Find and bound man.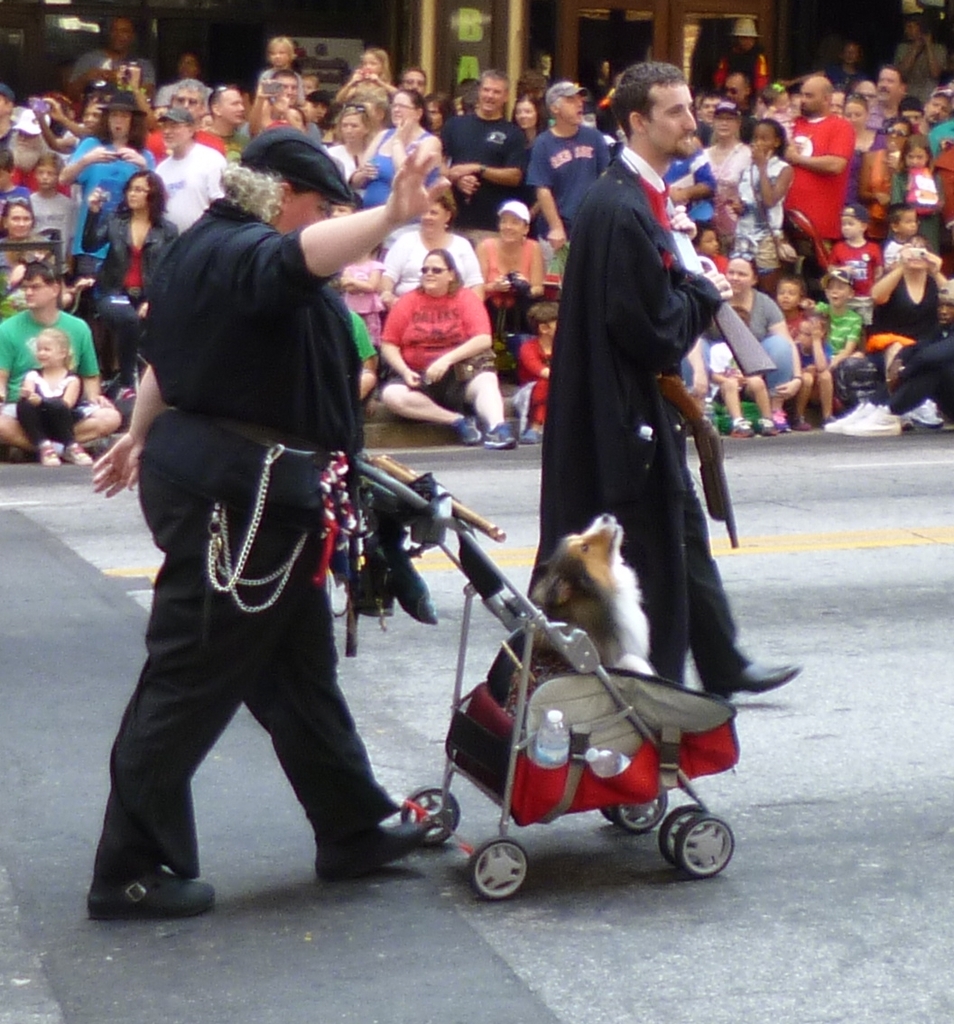
Bound: [x1=146, y1=77, x2=220, y2=160].
